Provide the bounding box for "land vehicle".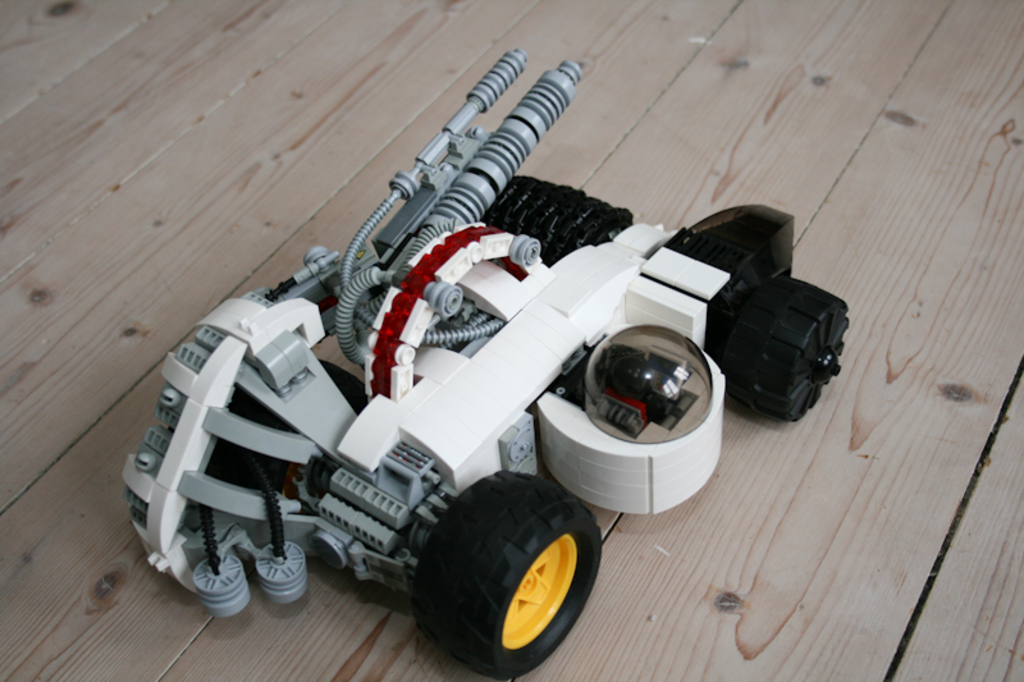
left=106, top=29, right=864, bottom=678.
